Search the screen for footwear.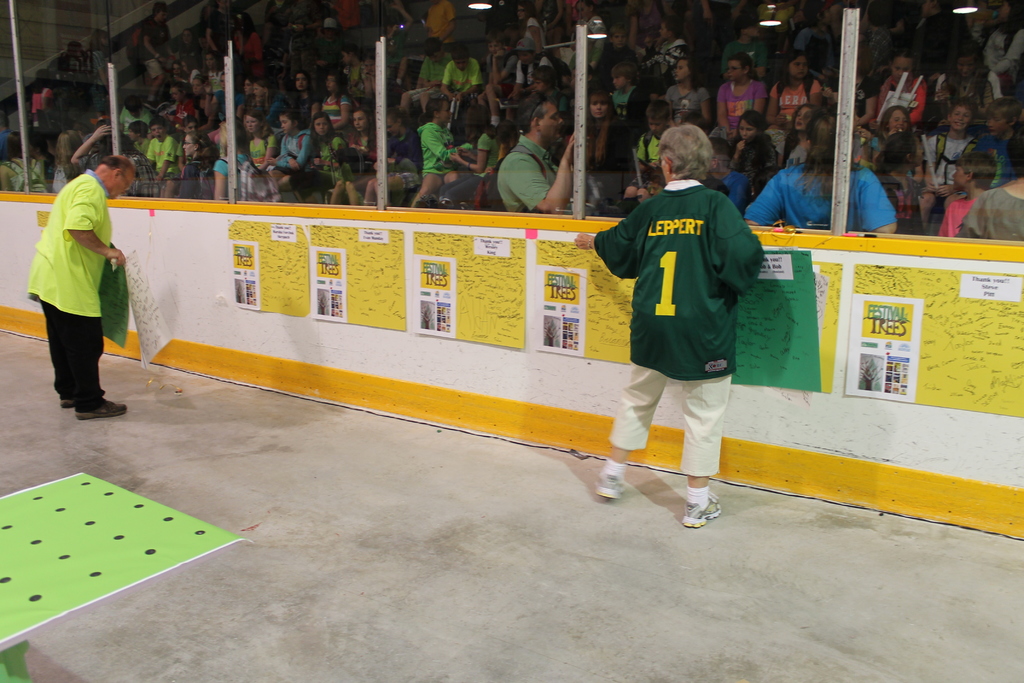
Found at [x1=681, y1=491, x2=721, y2=527].
